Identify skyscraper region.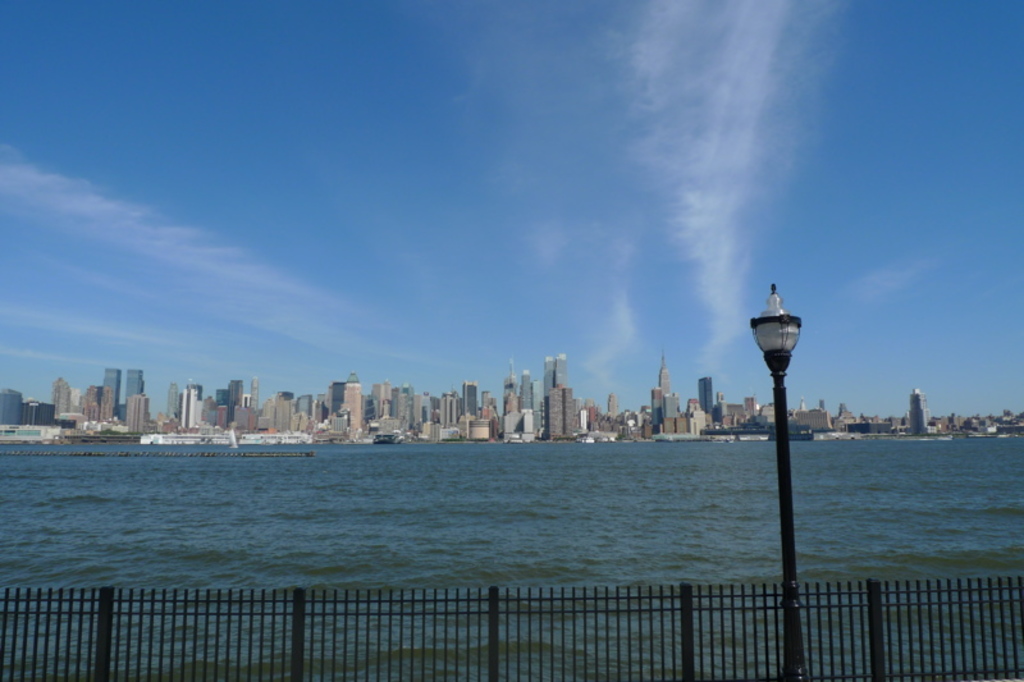
Region: 810:399:838:435.
